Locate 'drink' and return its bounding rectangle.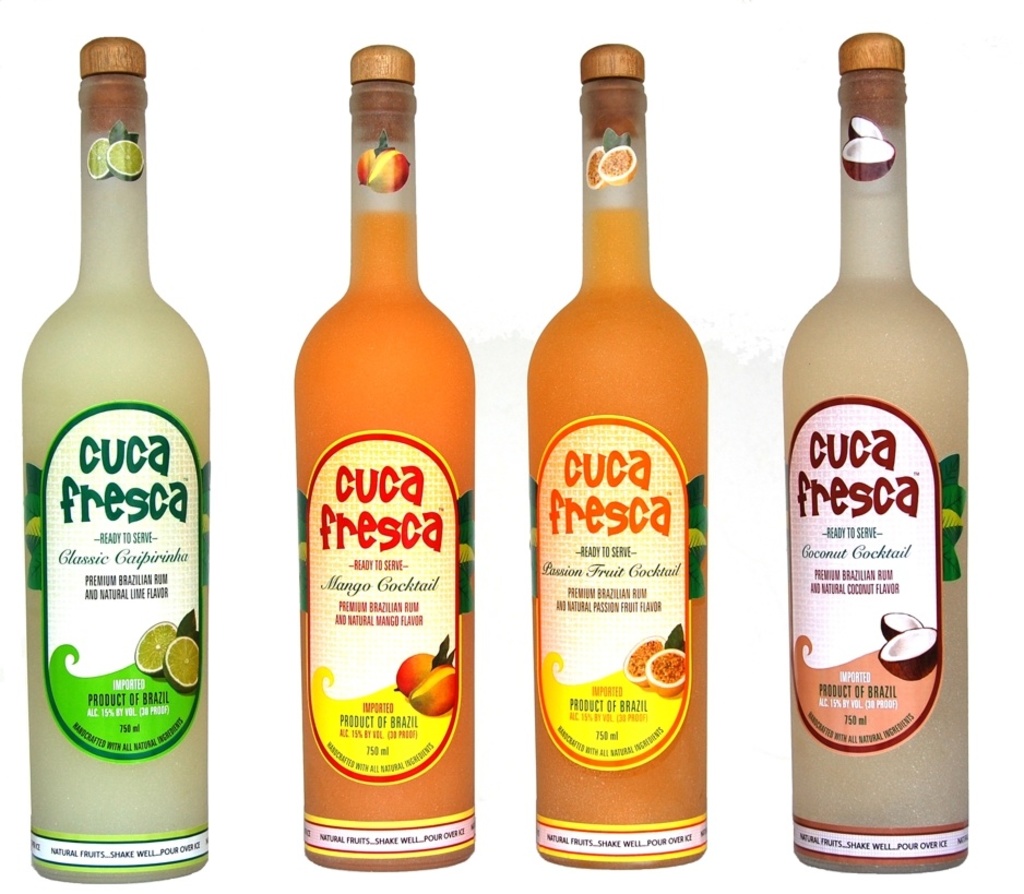
[left=20, top=43, right=207, bottom=868].
